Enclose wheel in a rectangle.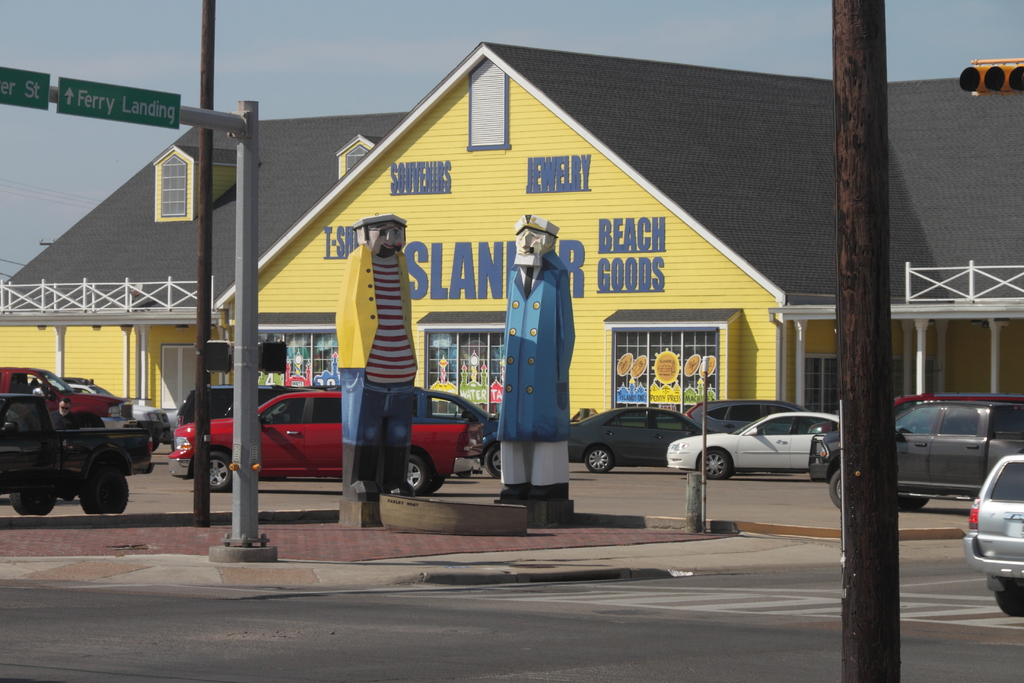
left=992, top=588, right=1023, bottom=618.
